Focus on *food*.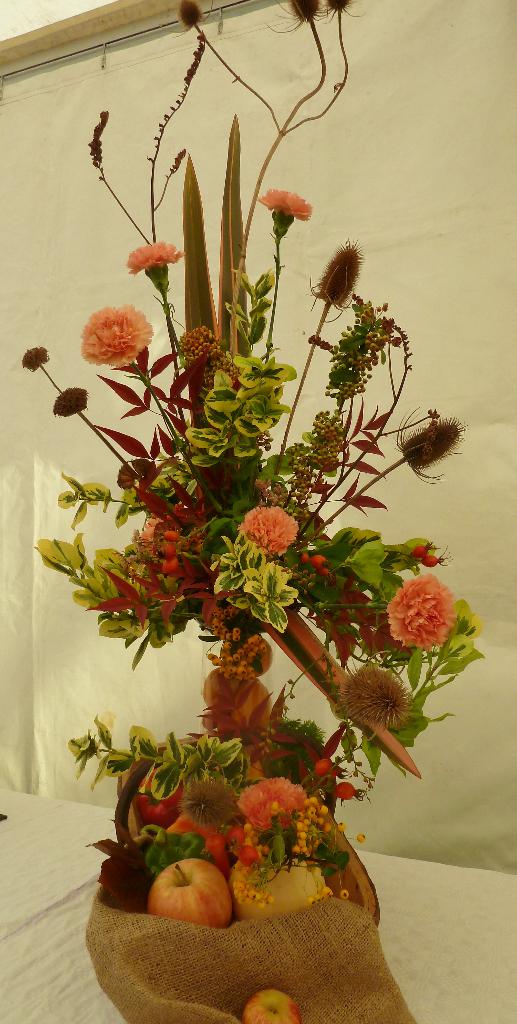
Focused at left=234, top=988, right=304, bottom=1023.
